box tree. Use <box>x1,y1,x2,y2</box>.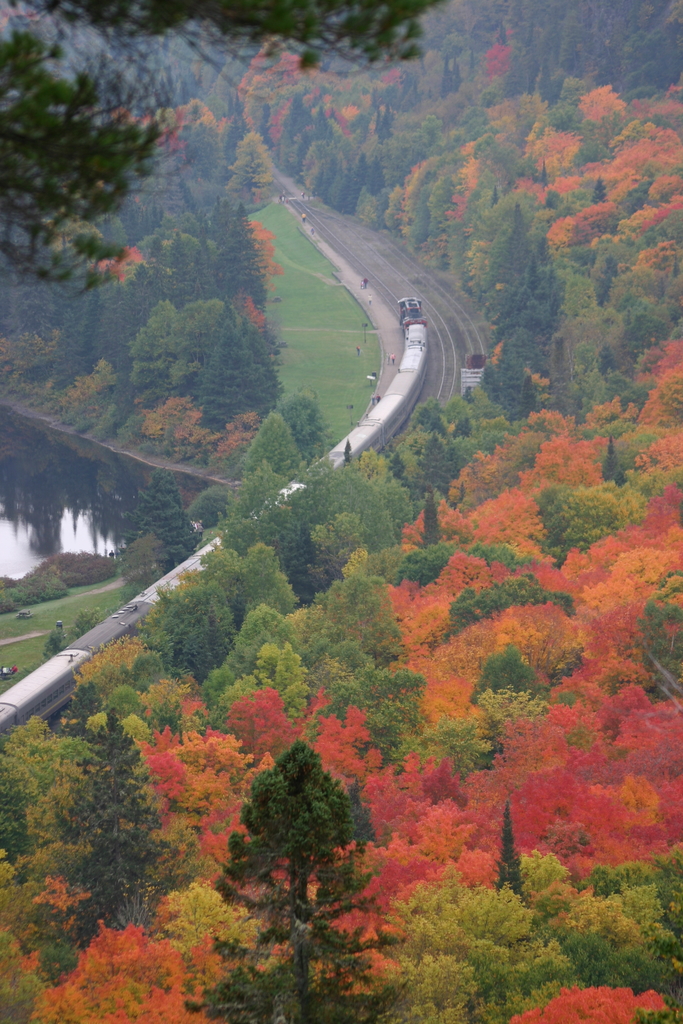
<box>133,466,179,536</box>.
